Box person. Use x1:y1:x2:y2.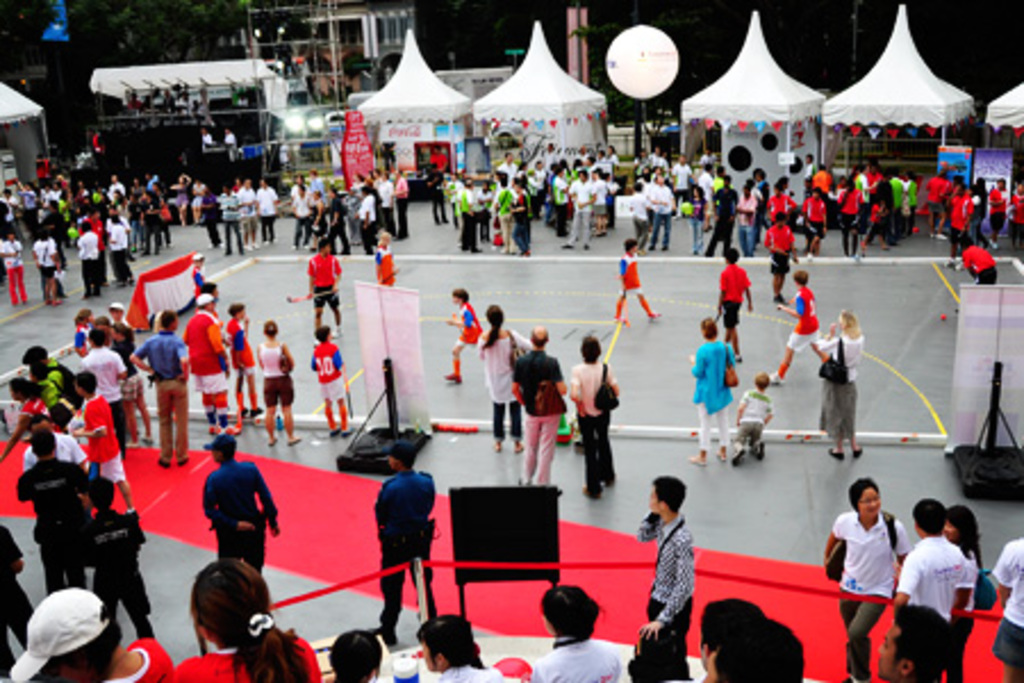
505:328:571:489.
